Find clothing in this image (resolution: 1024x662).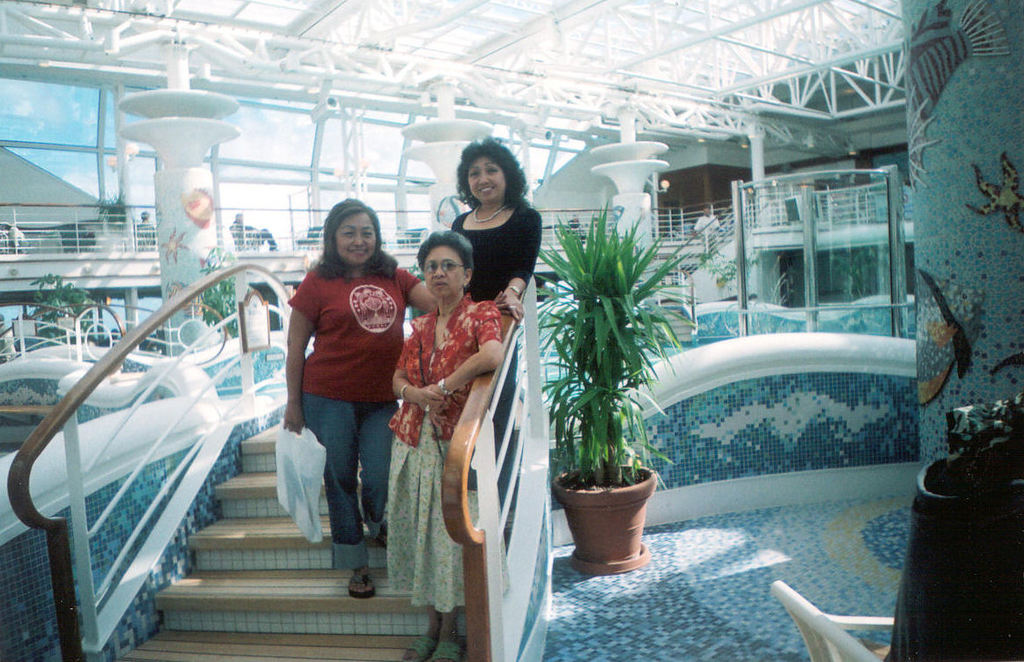
[left=395, top=275, right=499, bottom=589].
